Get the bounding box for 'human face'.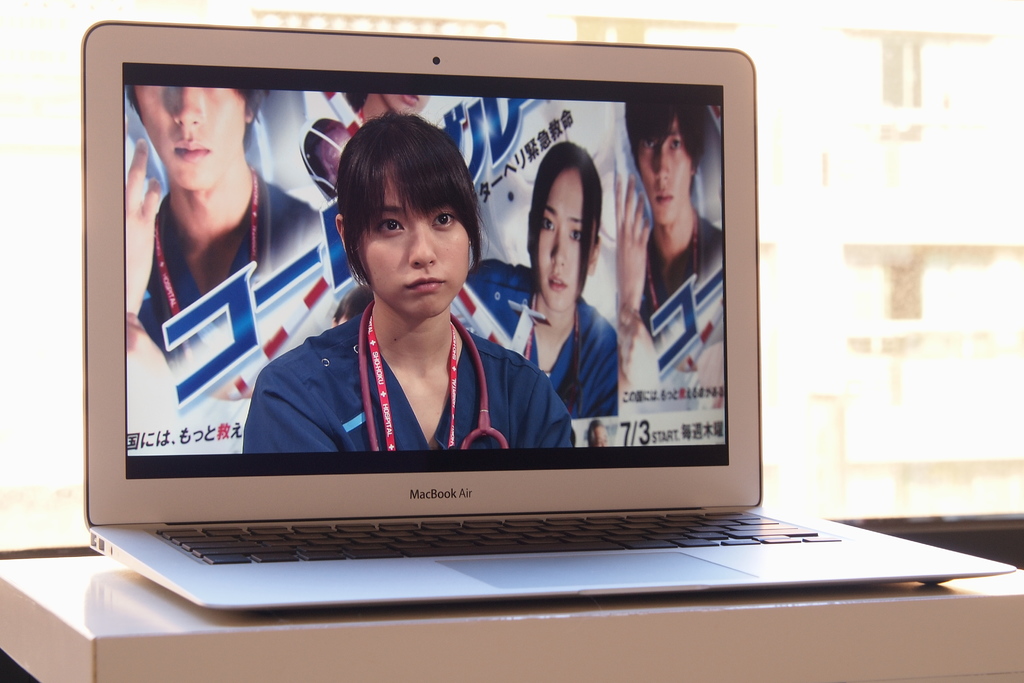
bbox=[640, 120, 687, 231].
